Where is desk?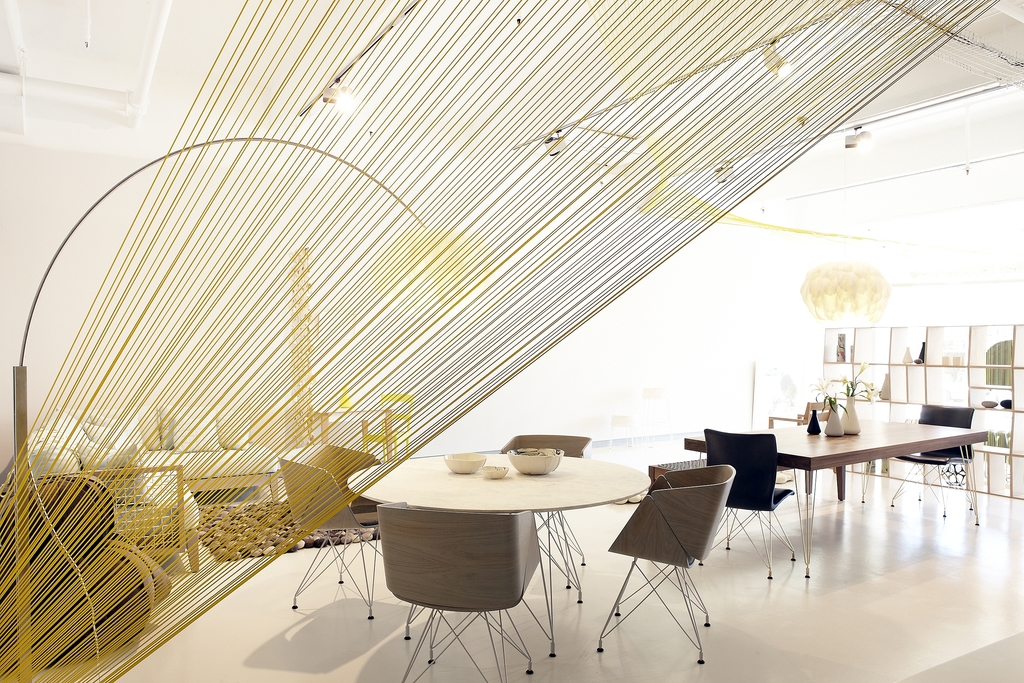
(383, 442, 716, 650).
